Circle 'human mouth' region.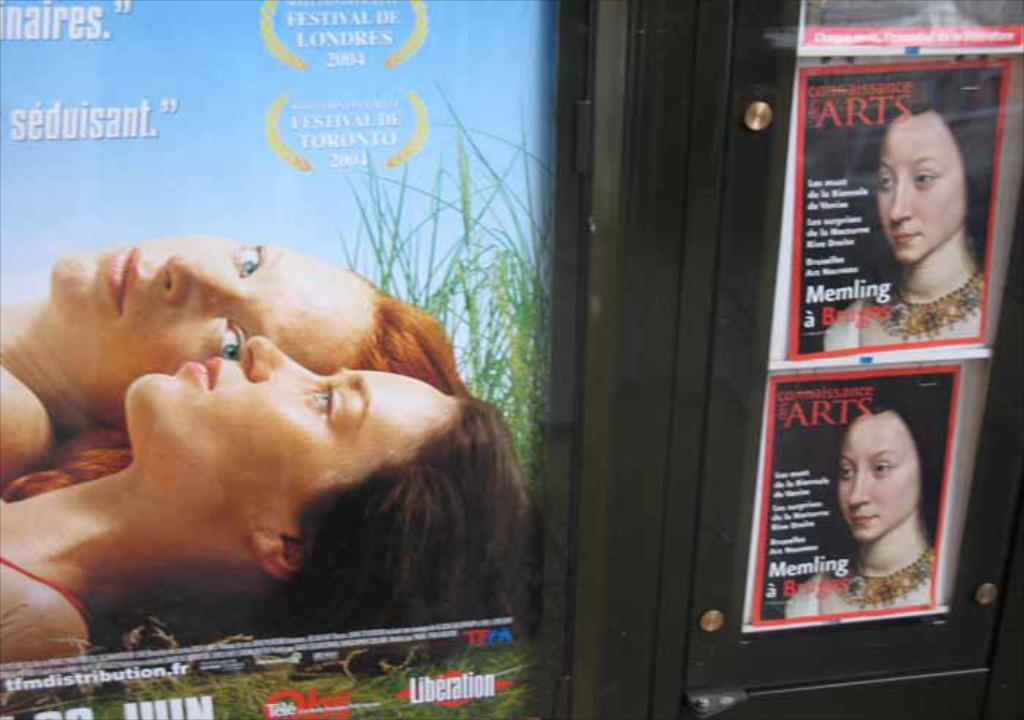
Region: rect(104, 237, 140, 320).
